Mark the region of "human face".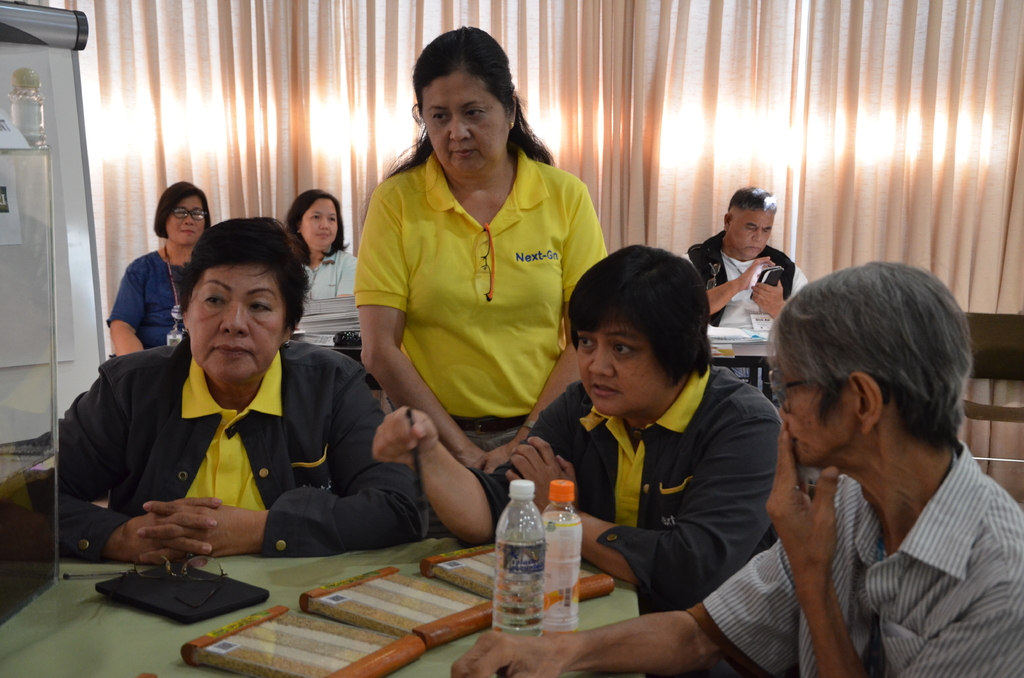
Region: (x1=578, y1=323, x2=673, y2=414).
